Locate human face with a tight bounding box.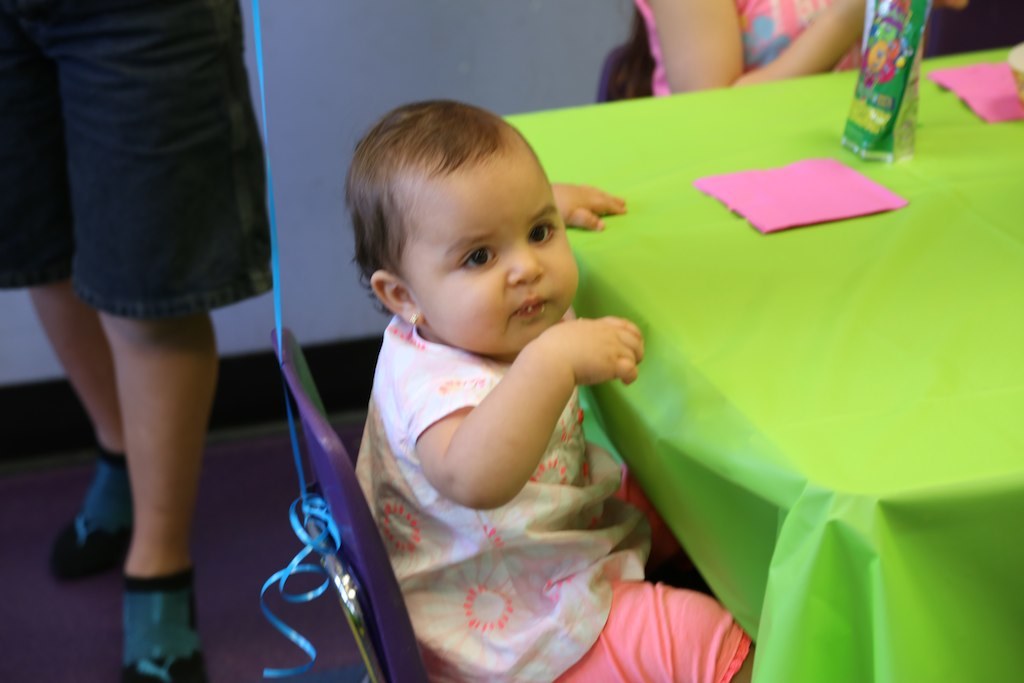
l=421, t=160, r=579, b=350.
